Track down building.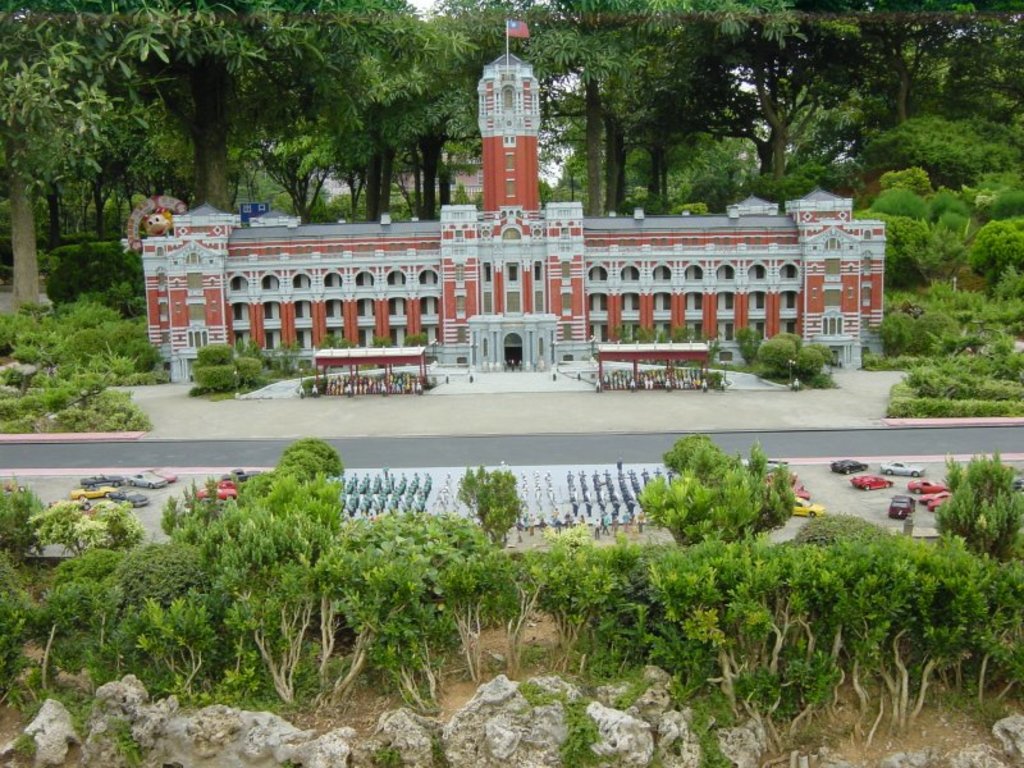
Tracked to left=137, top=45, right=887, bottom=376.
